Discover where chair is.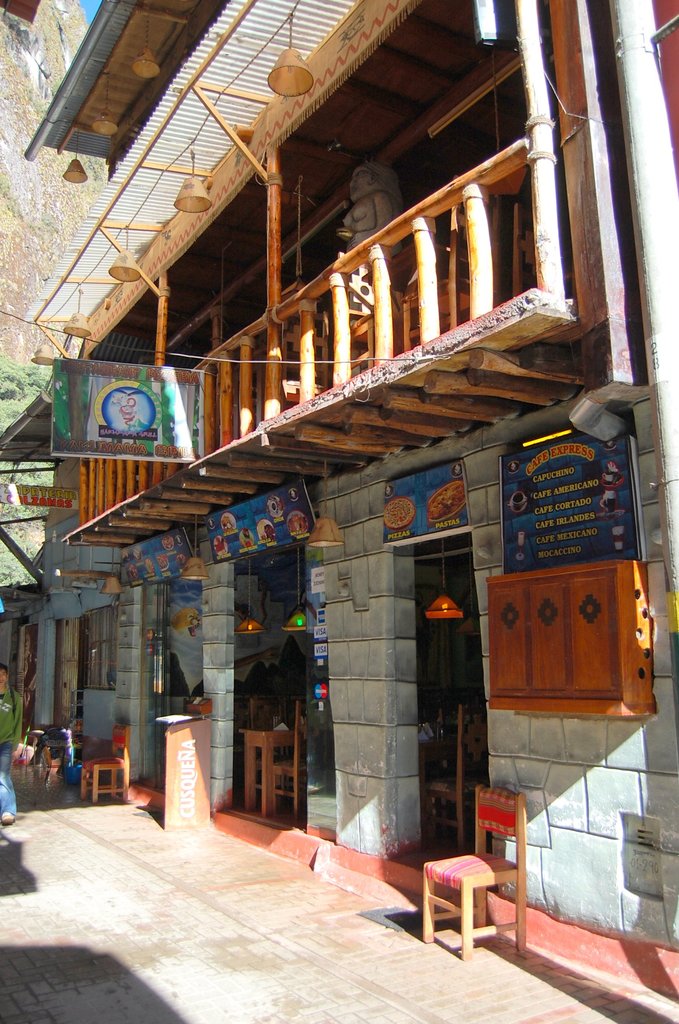
Discovered at x1=76, y1=719, x2=129, y2=802.
